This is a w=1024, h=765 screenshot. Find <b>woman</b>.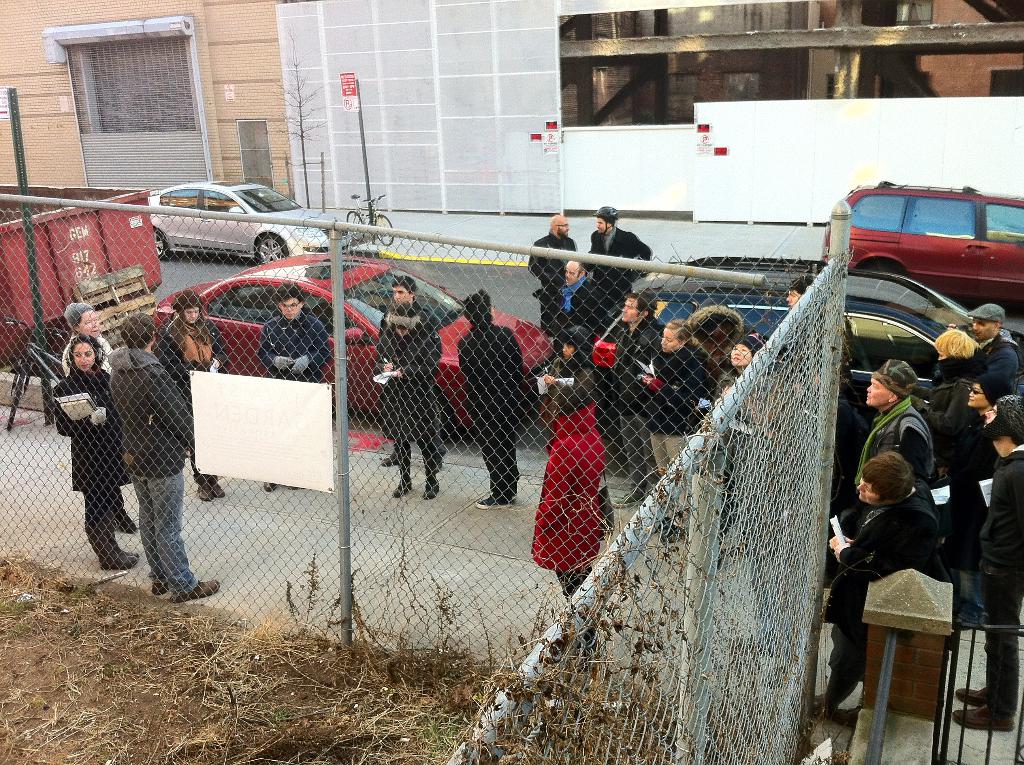
Bounding box: BBox(54, 335, 116, 565).
